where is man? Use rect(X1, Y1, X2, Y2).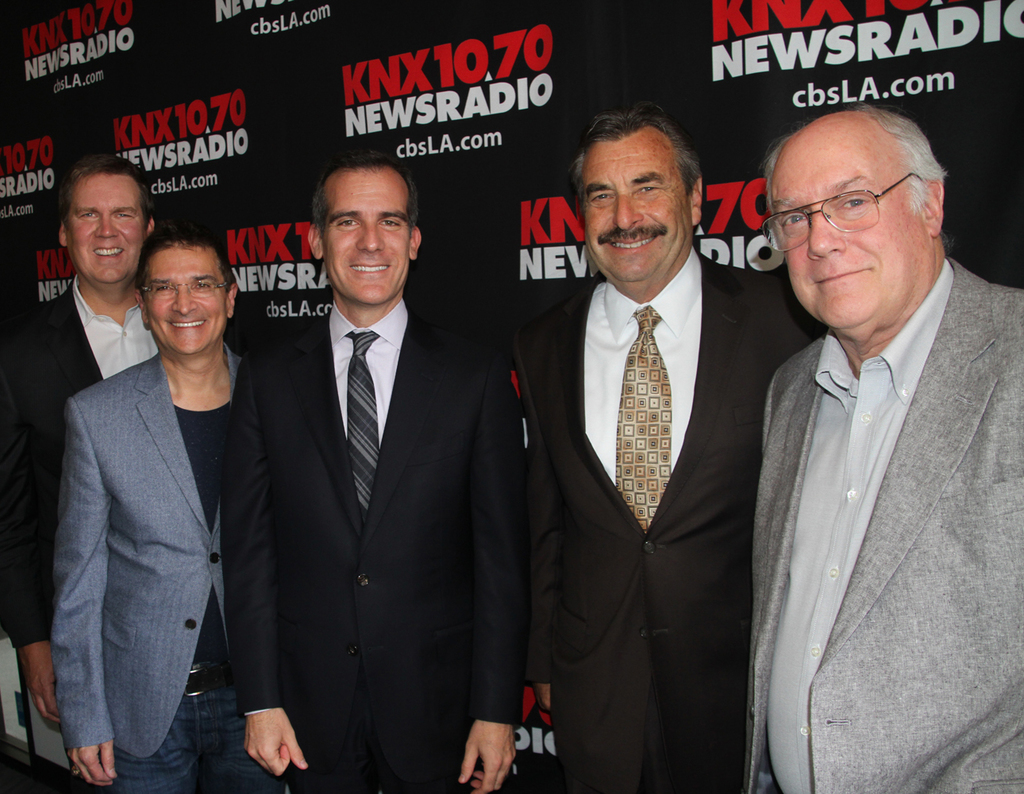
rect(514, 108, 829, 793).
